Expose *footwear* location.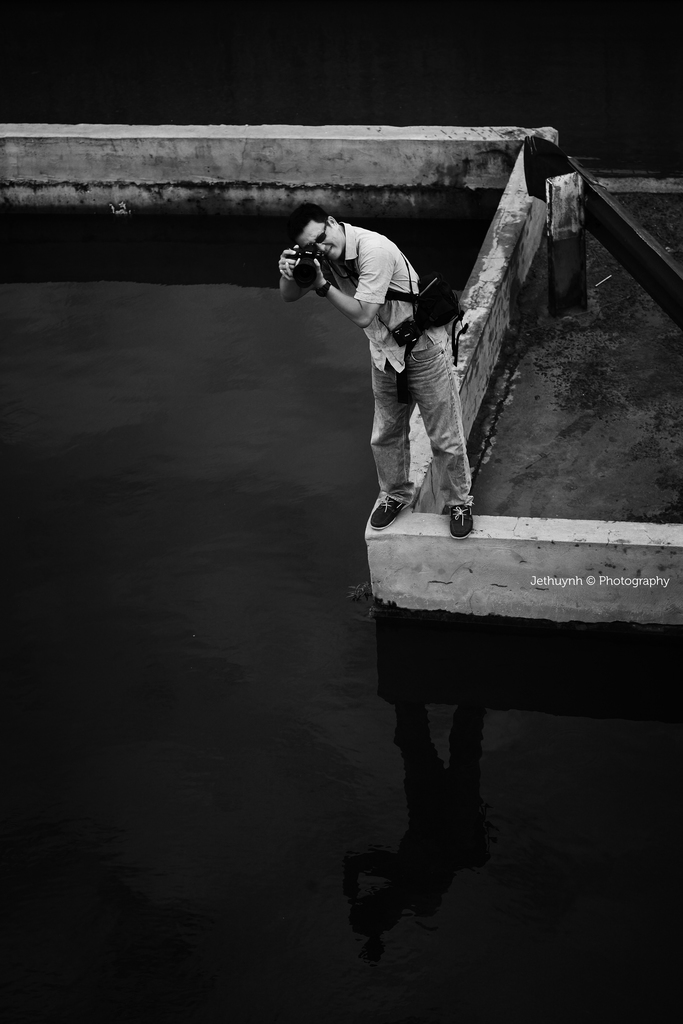
Exposed at <bbox>450, 504, 475, 541</bbox>.
